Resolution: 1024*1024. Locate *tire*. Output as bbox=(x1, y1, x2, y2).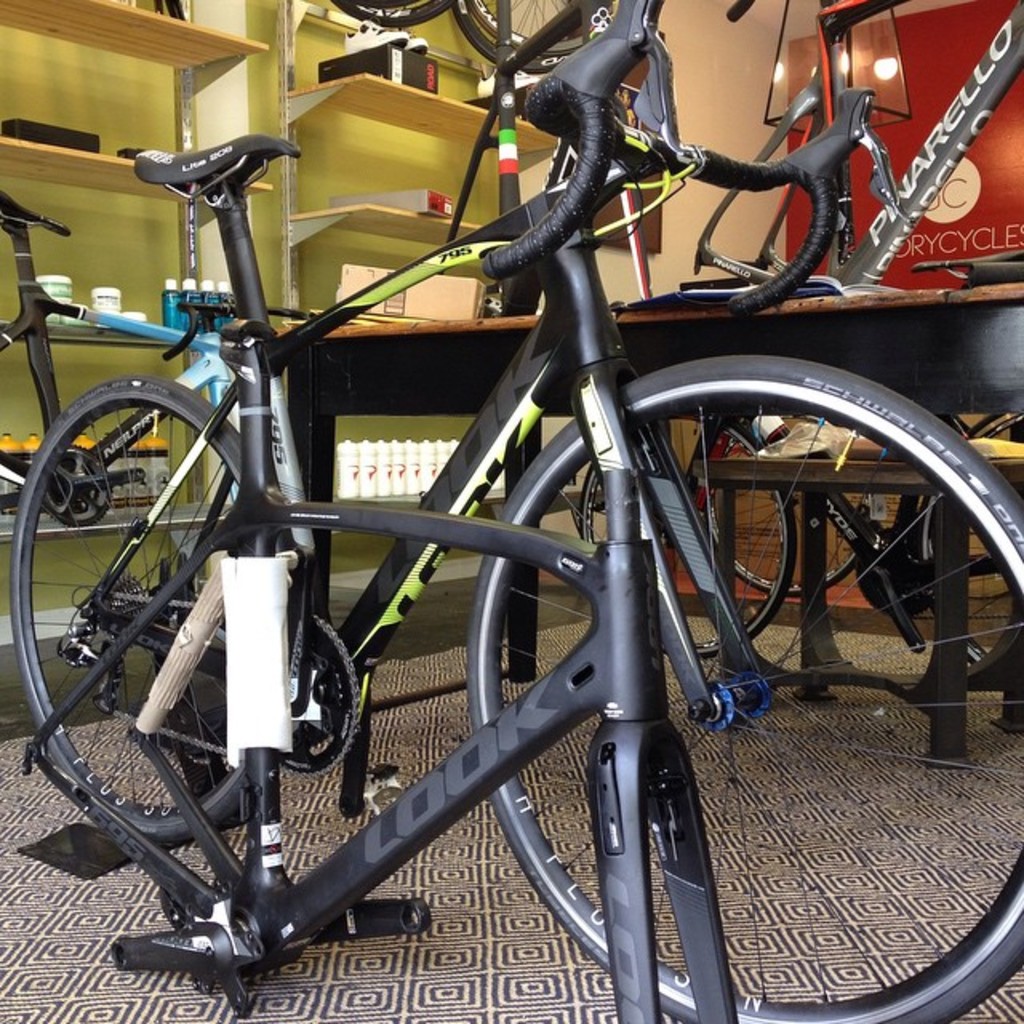
bbox=(574, 392, 794, 661).
